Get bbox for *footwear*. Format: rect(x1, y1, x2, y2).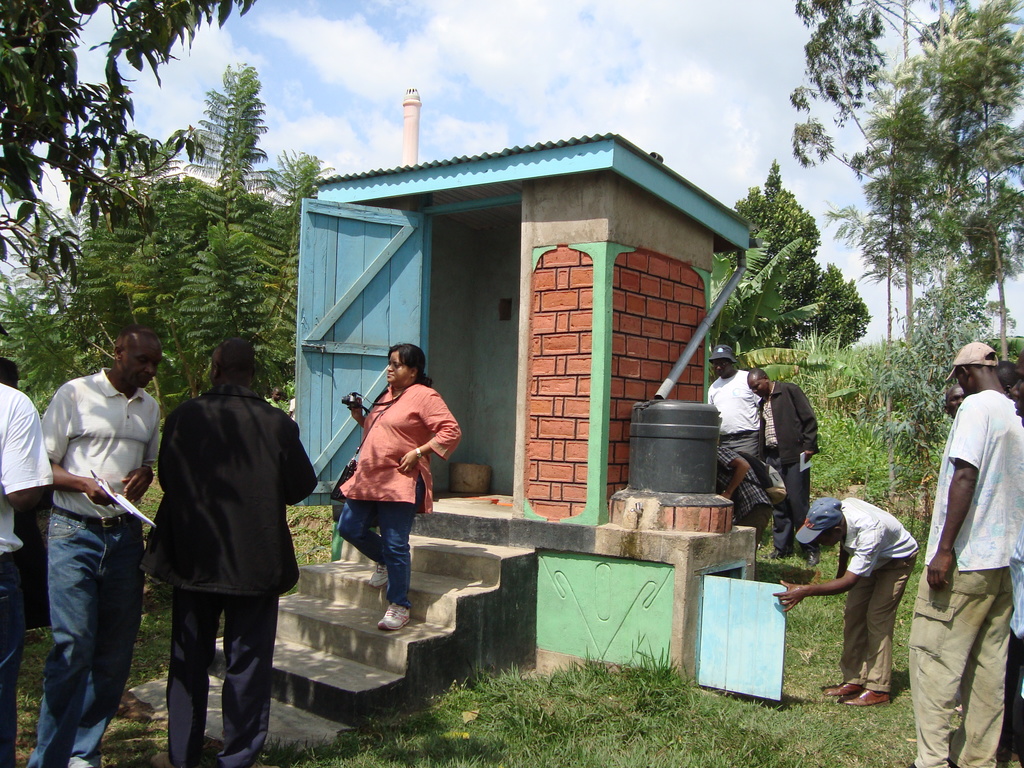
rect(802, 547, 815, 565).
